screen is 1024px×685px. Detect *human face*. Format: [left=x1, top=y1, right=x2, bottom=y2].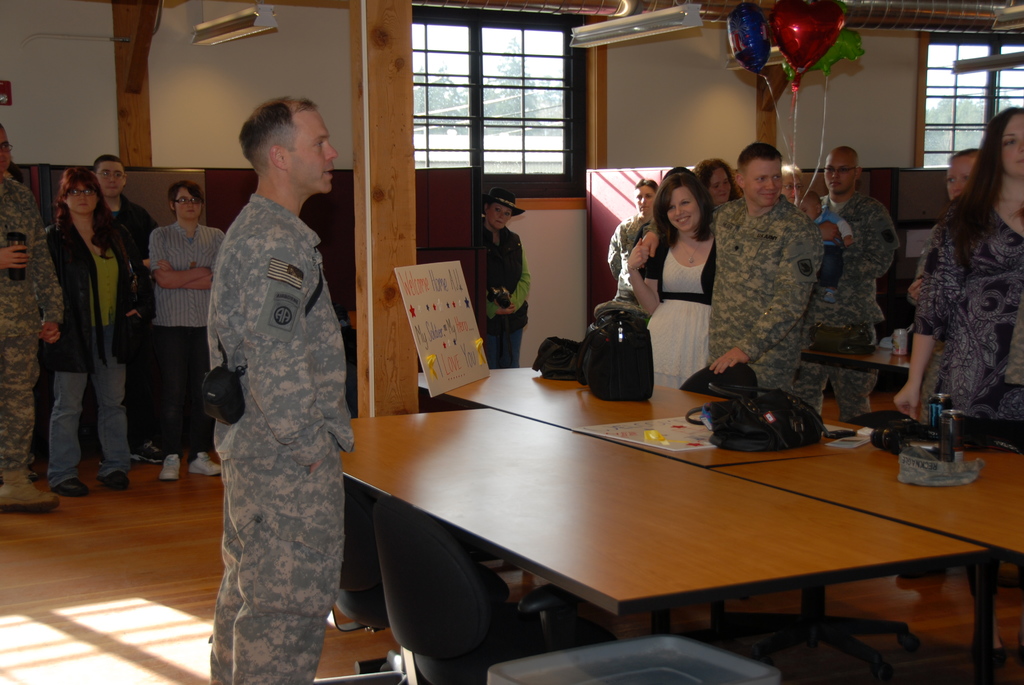
[left=0, top=125, right=10, bottom=161].
